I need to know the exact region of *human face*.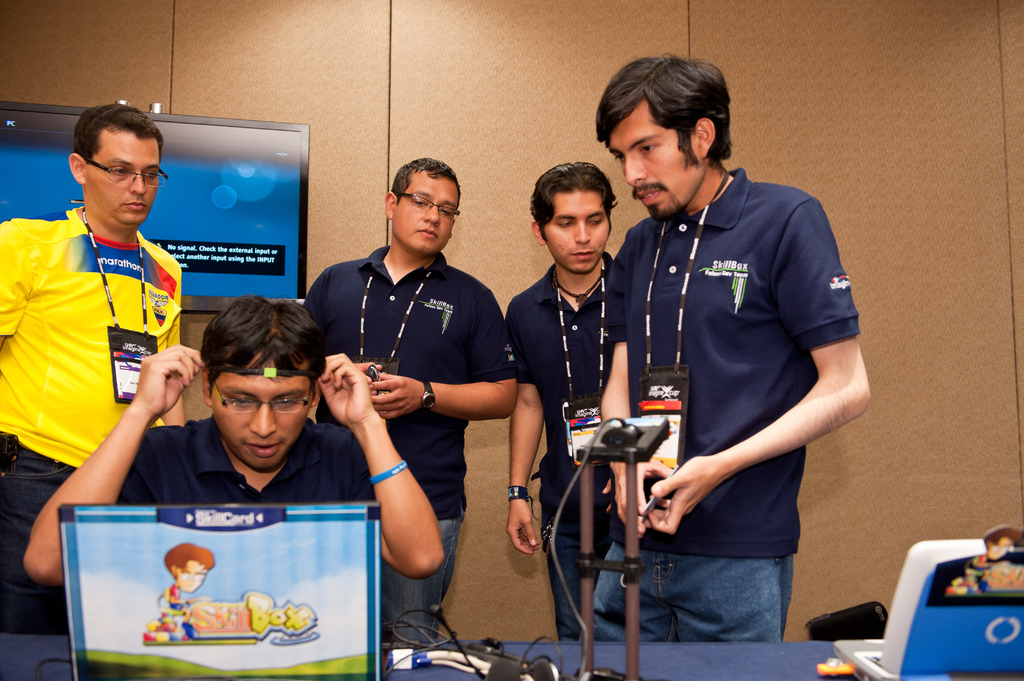
Region: BBox(212, 351, 314, 468).
